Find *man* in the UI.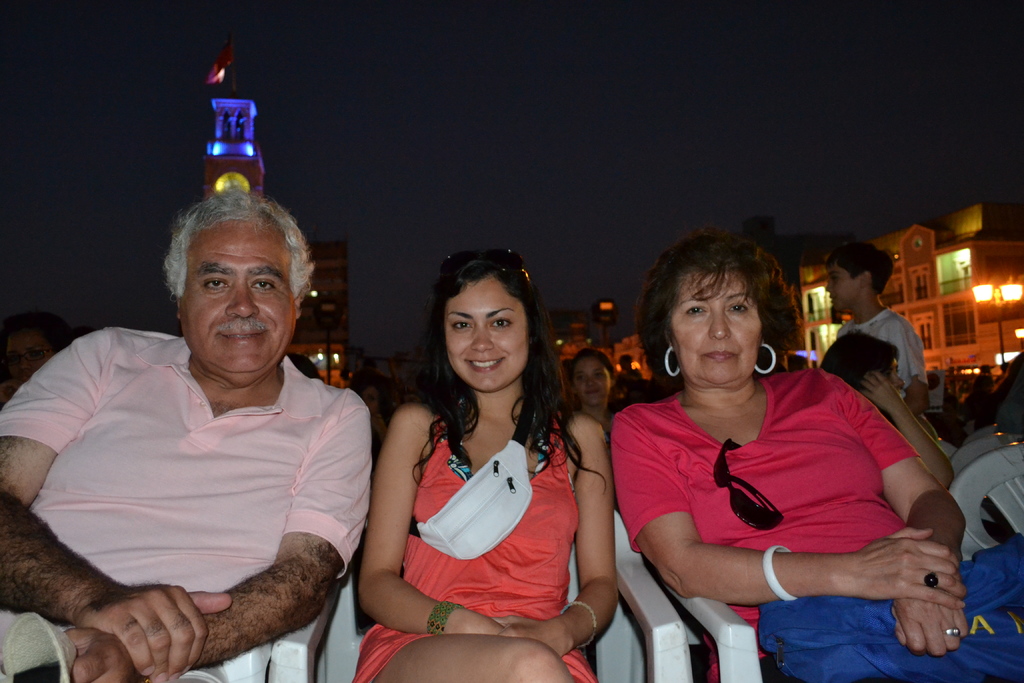
UI element at pyautogui.locateOnScreen(18, 158, 393, 674).
